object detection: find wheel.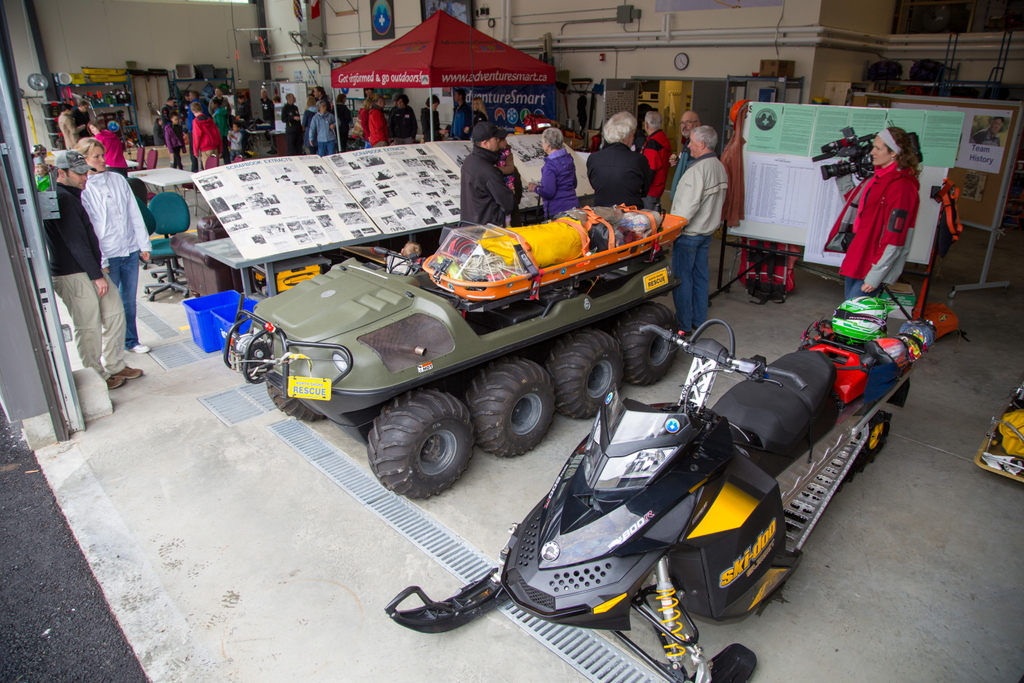
bbox(267, 367, 325, 421).
